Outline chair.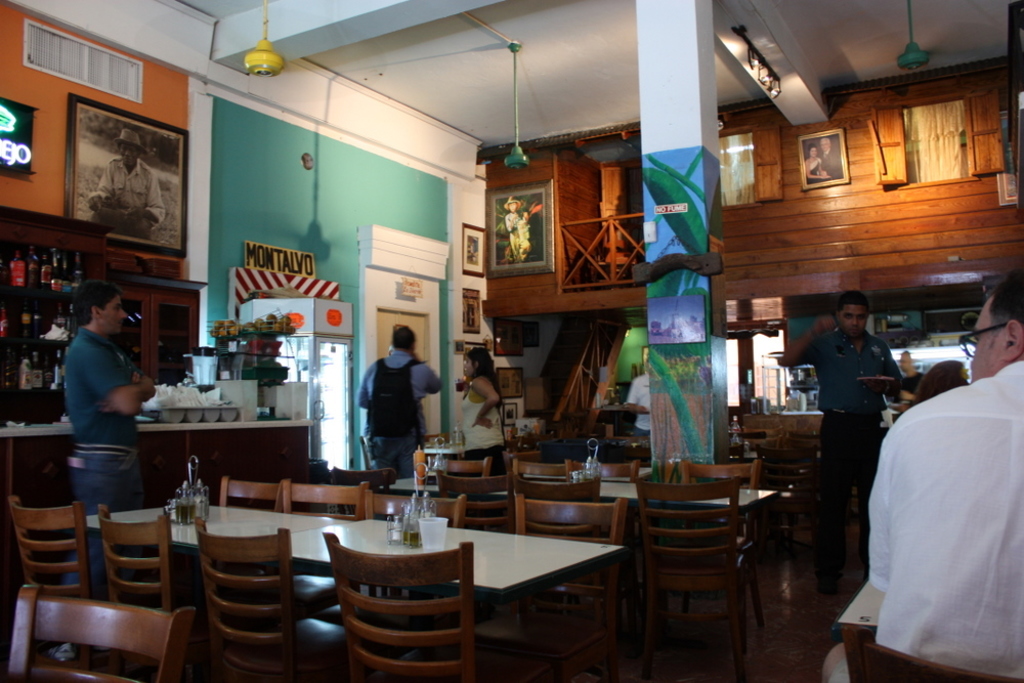
Outline: <region>316, 531, 528, 682</region>.
